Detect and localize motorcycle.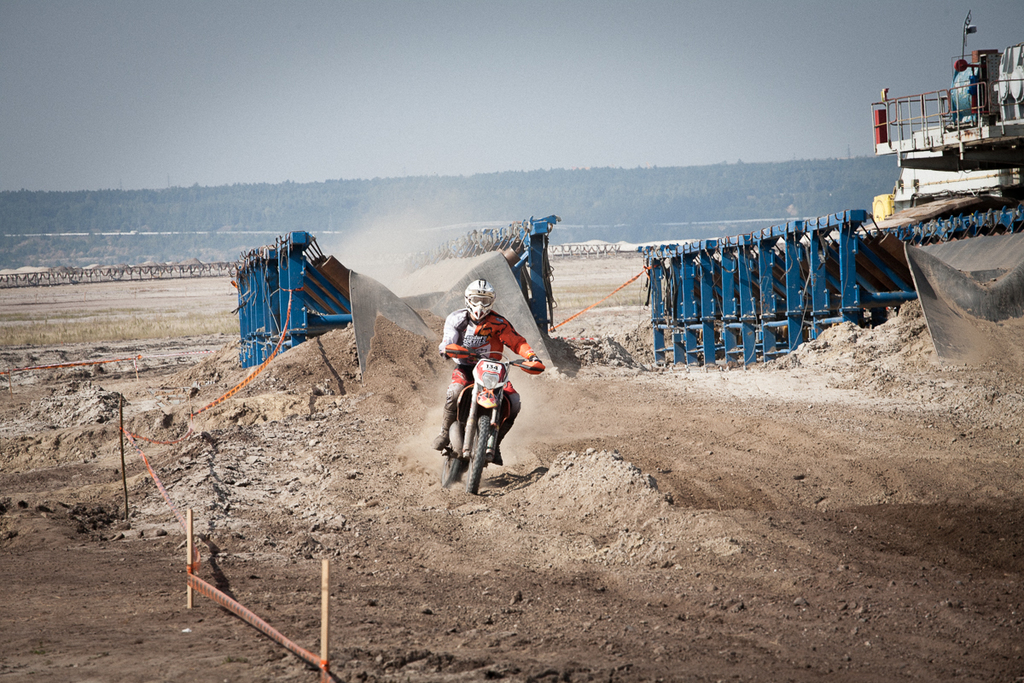
Localized at 439,337,530,491.
